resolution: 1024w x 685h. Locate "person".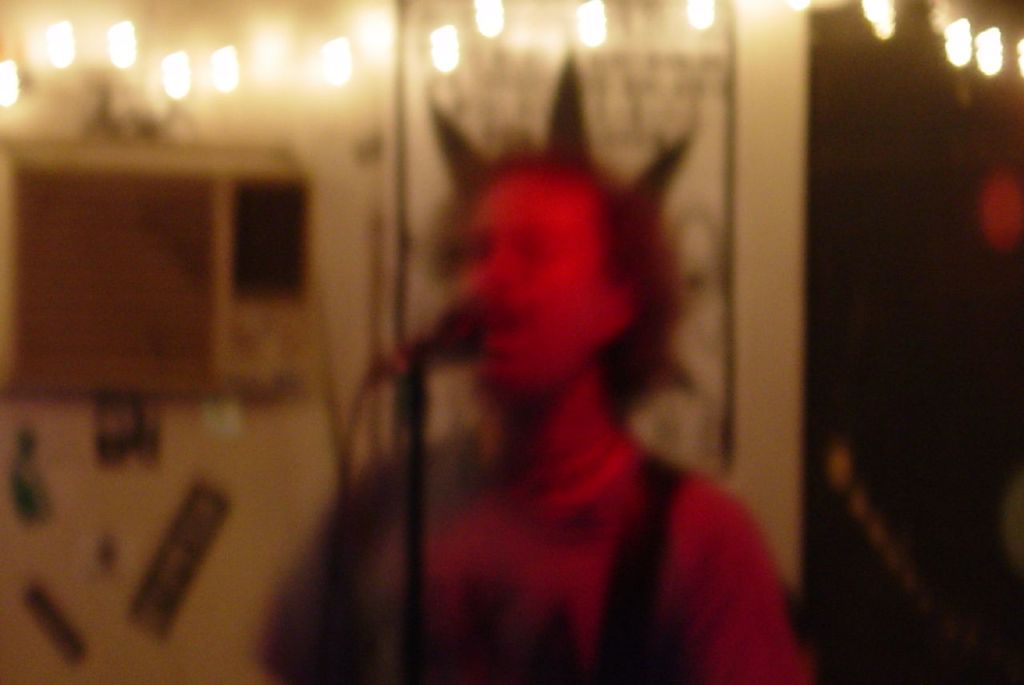
{"x1": 268, "y1": 158, "x2": 804, "y2": 684}.
